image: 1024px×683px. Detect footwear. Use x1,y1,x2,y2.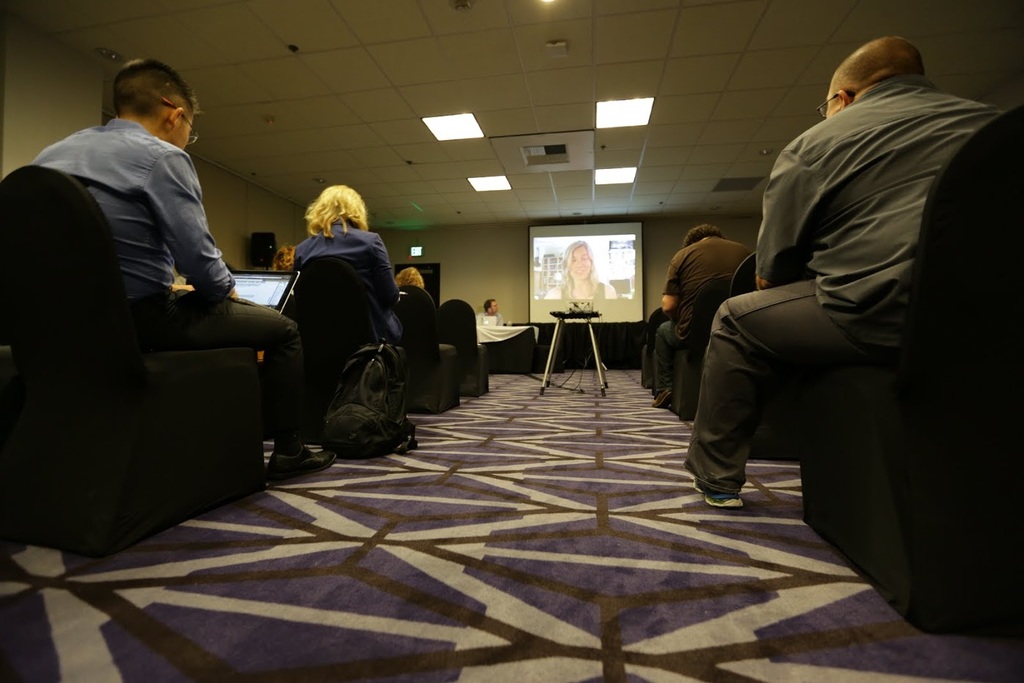
267,448,338,485.
